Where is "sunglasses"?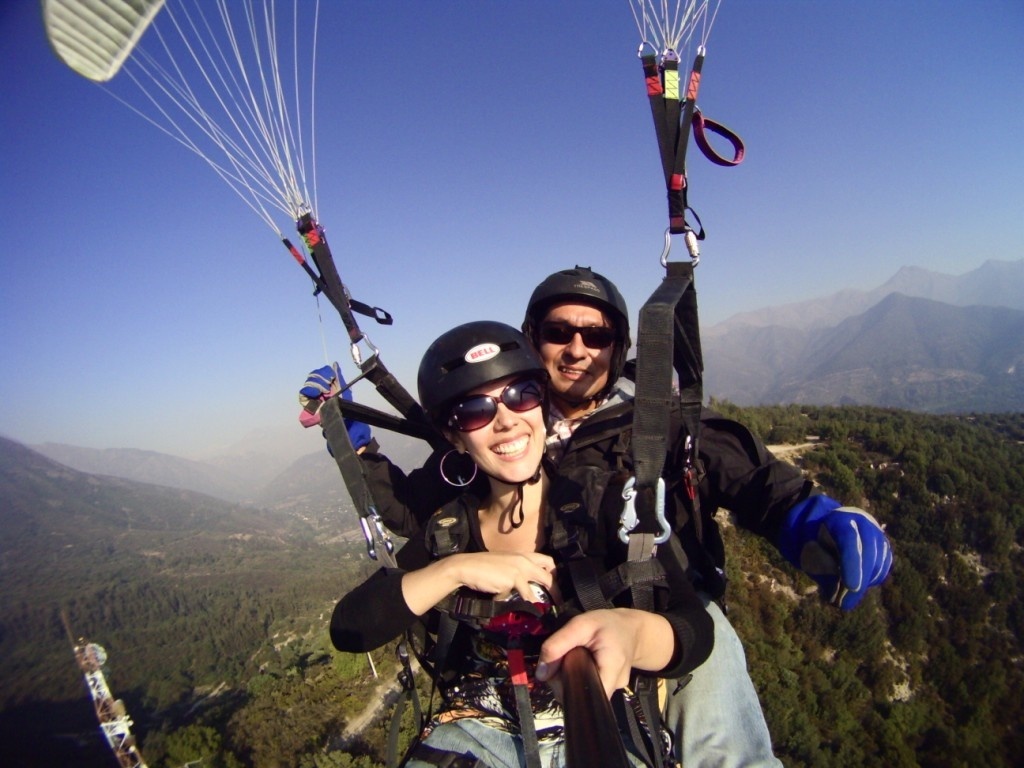
[left=533, top=317, right=618, bottom=352].
